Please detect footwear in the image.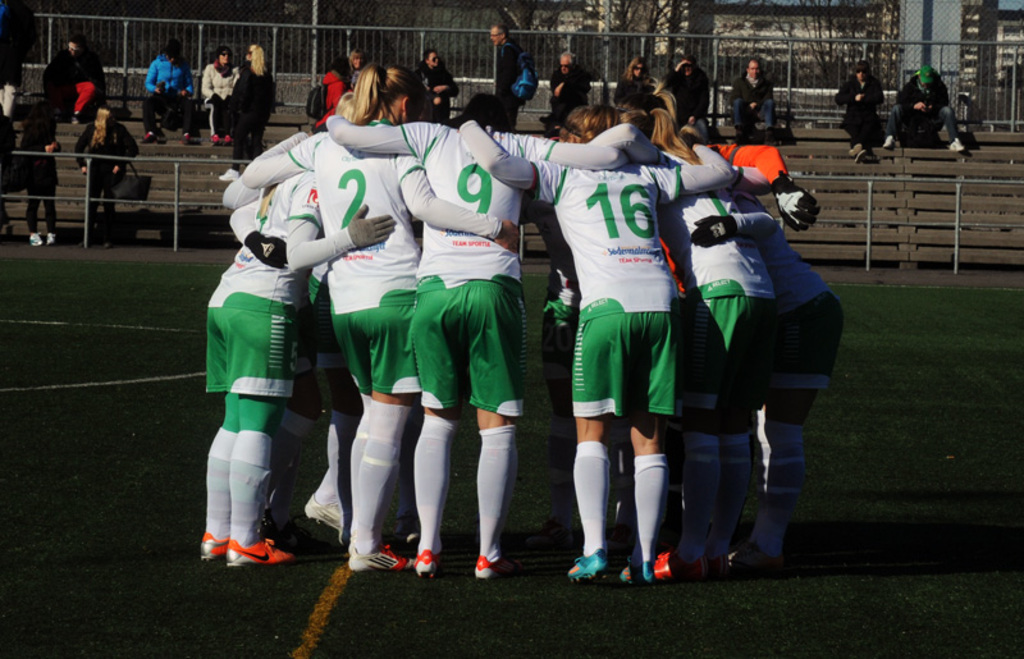
x1=29, y1=229, x2=50, y2=248.
